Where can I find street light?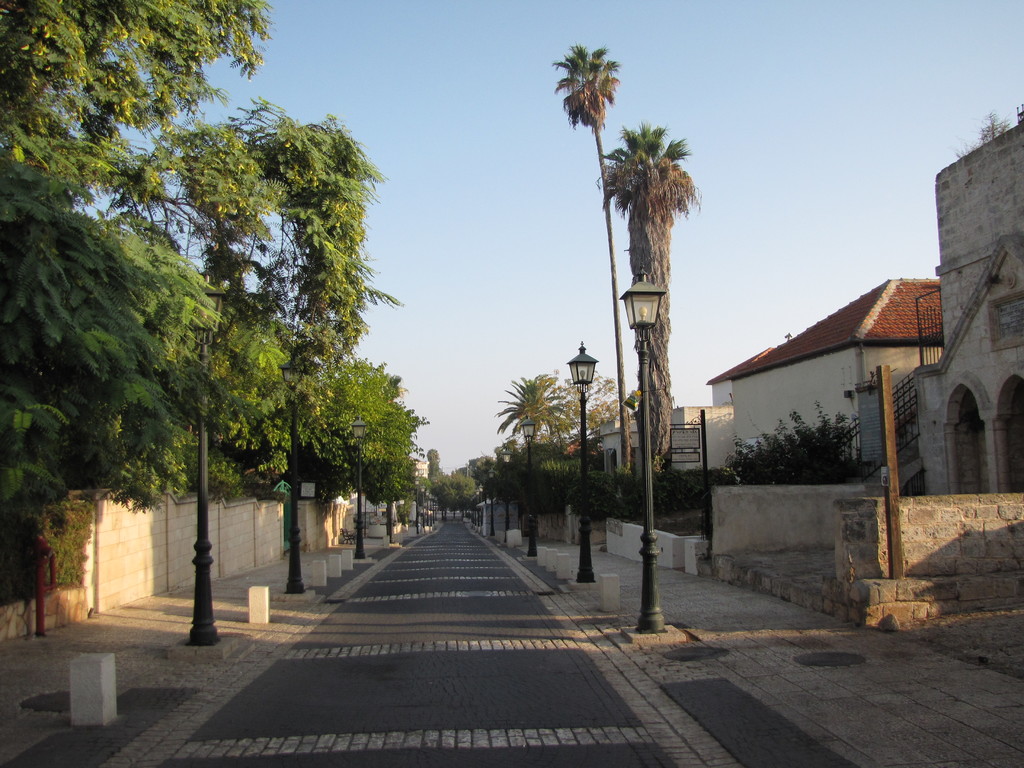
You can find it at region(502, 448, 515, 542).
